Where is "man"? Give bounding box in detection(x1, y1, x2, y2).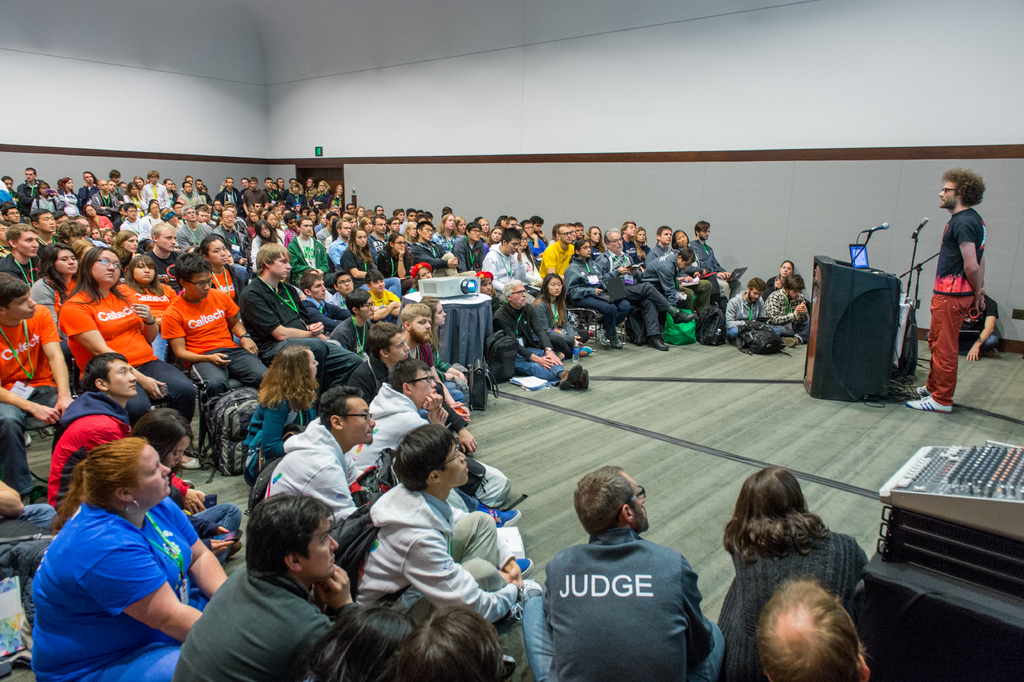
detection(525, 462, 725, 681).
